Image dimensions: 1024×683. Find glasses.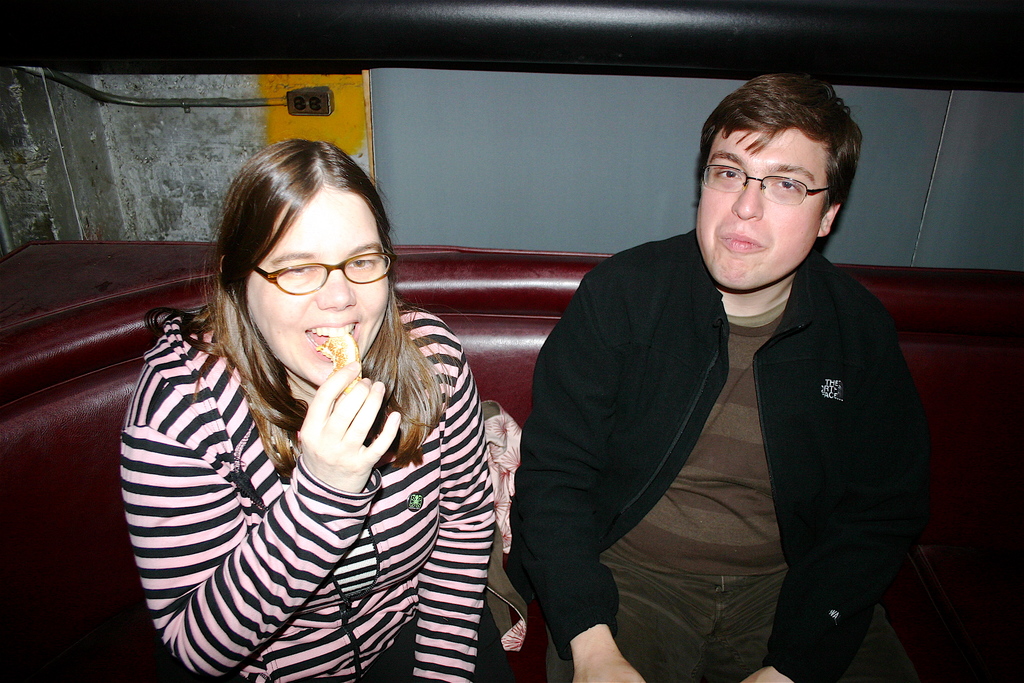
[left=698, top=160, right=834, bottom=206].
